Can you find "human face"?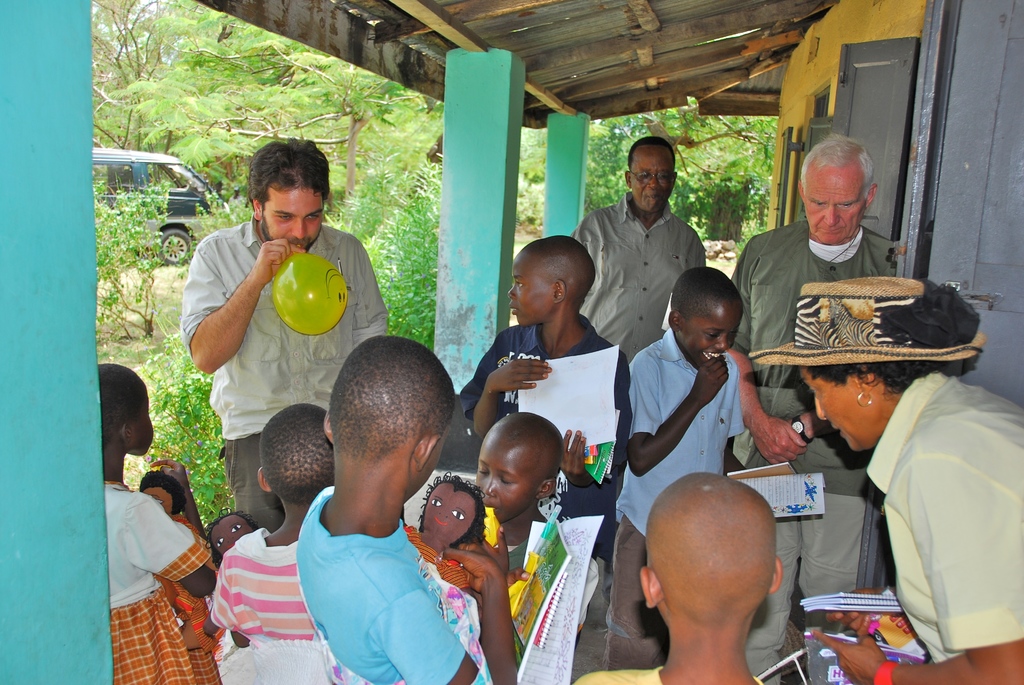
Yes, bounding box: <region>799, 366, 870, 452</region>.
